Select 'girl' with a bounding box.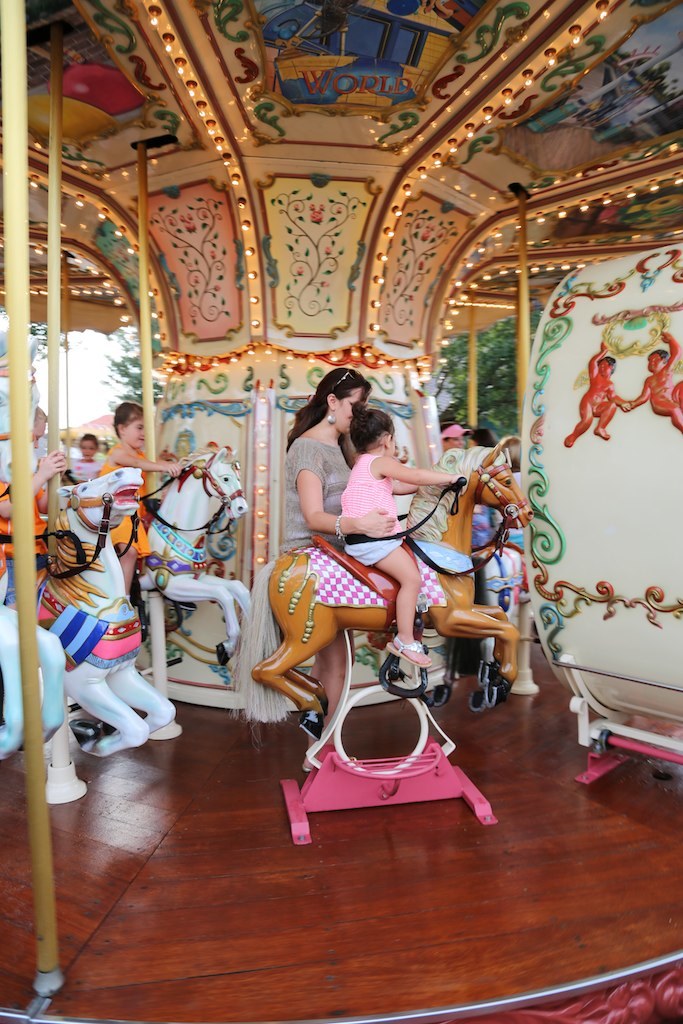
region(0, 407, 68, 607).
